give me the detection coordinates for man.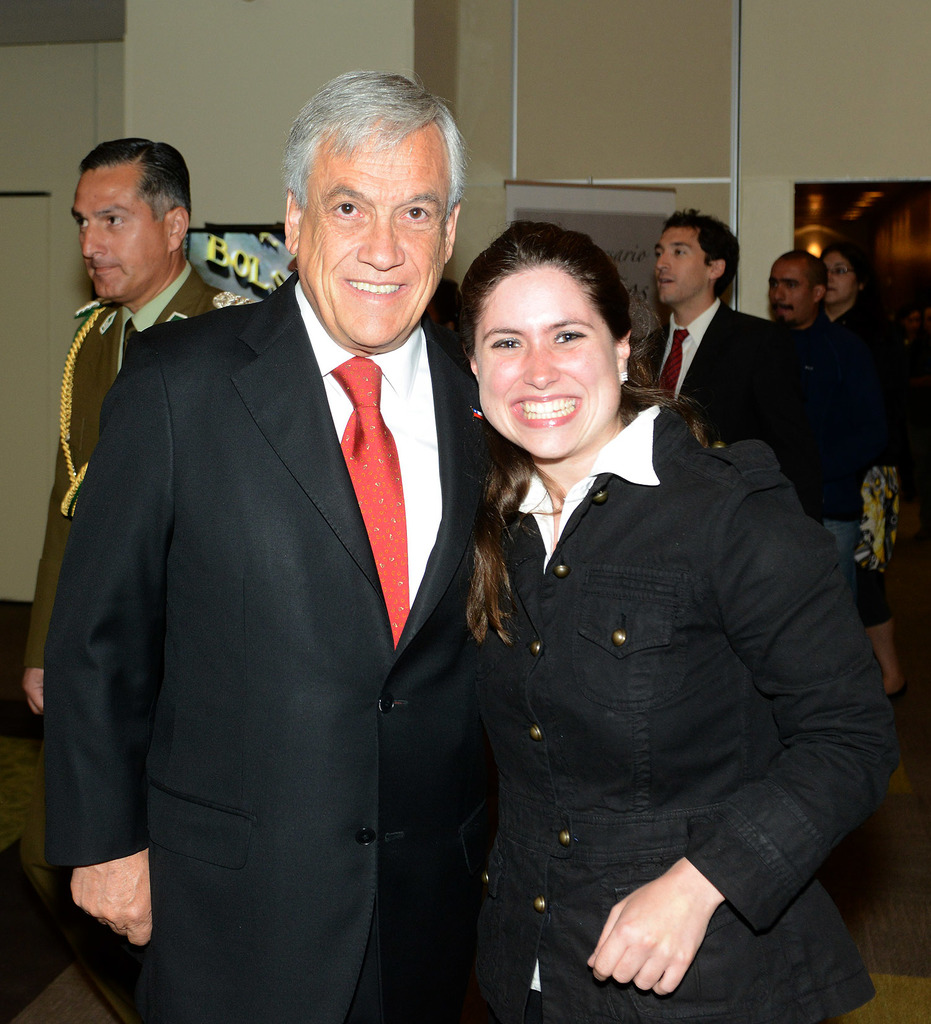
left=49, top=76, right=539, bottom=999.
